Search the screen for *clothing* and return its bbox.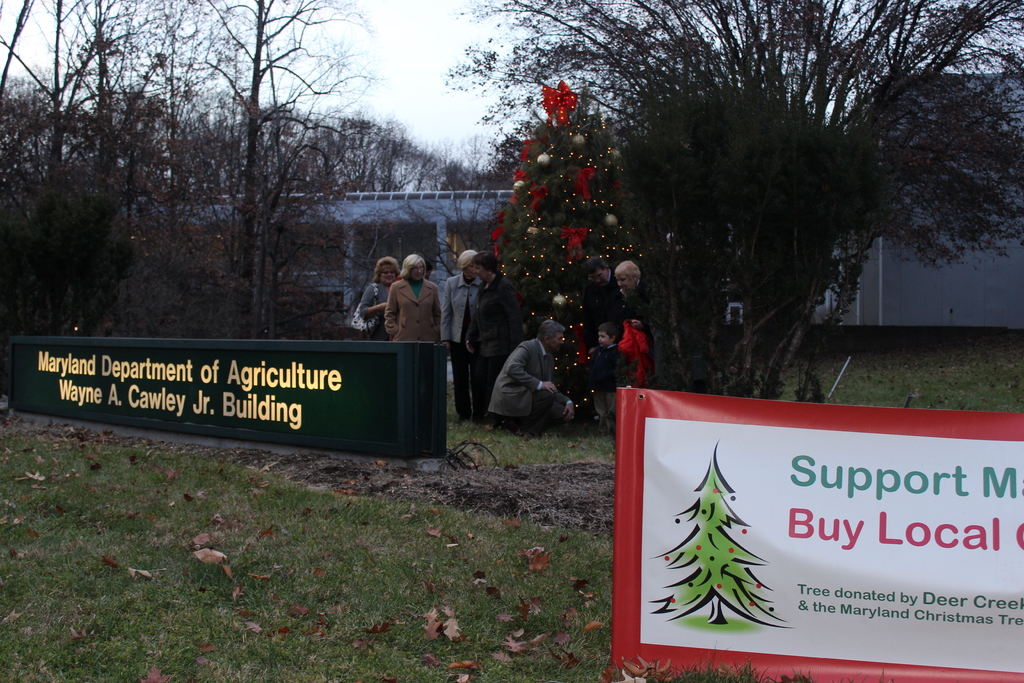
Found: pyautogui.locateOnScreen(362, 281, 394, 333).
